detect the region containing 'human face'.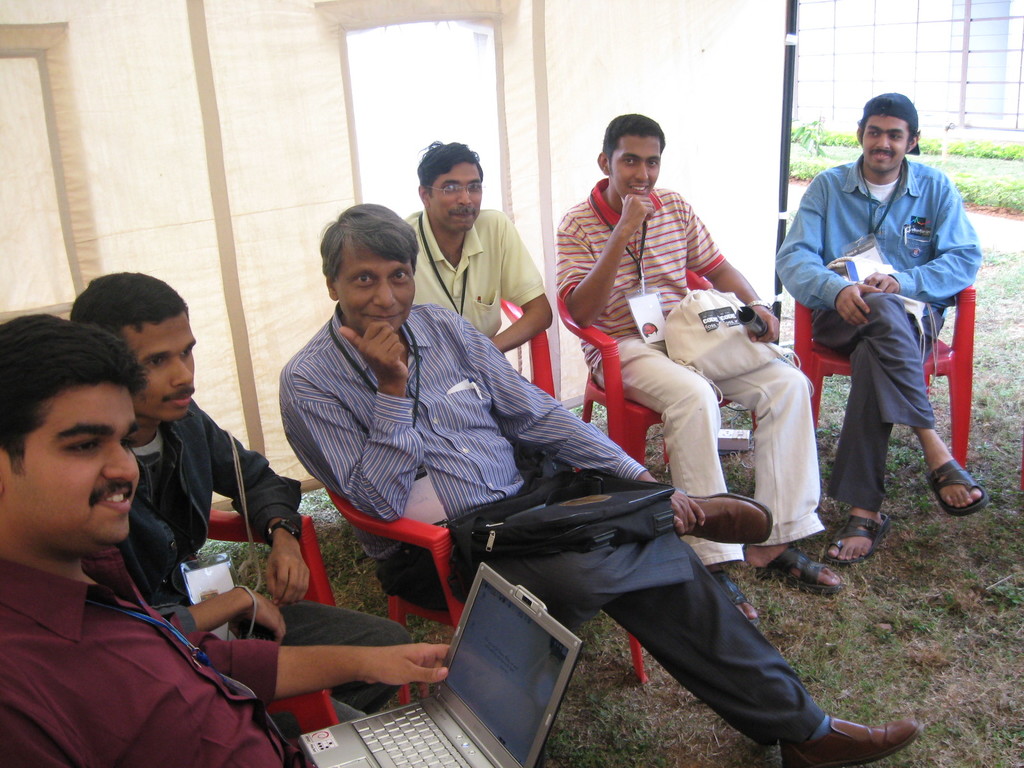
(340, 249, 414, 333).
